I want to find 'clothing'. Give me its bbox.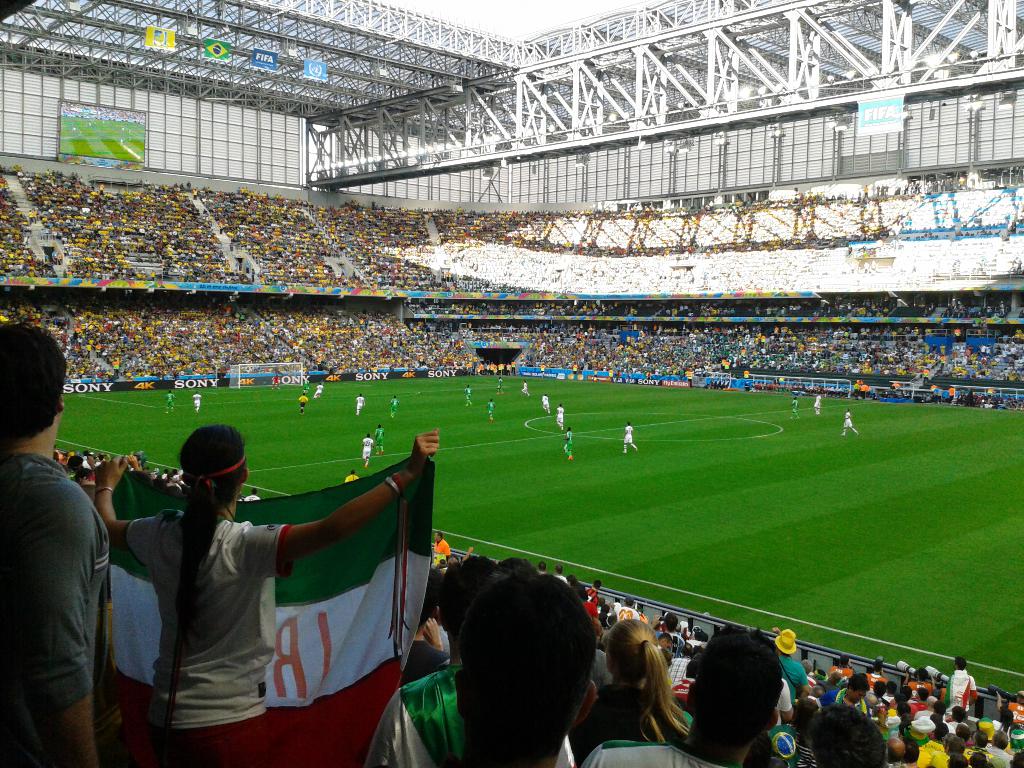
box(561, 426, 573, 460).
